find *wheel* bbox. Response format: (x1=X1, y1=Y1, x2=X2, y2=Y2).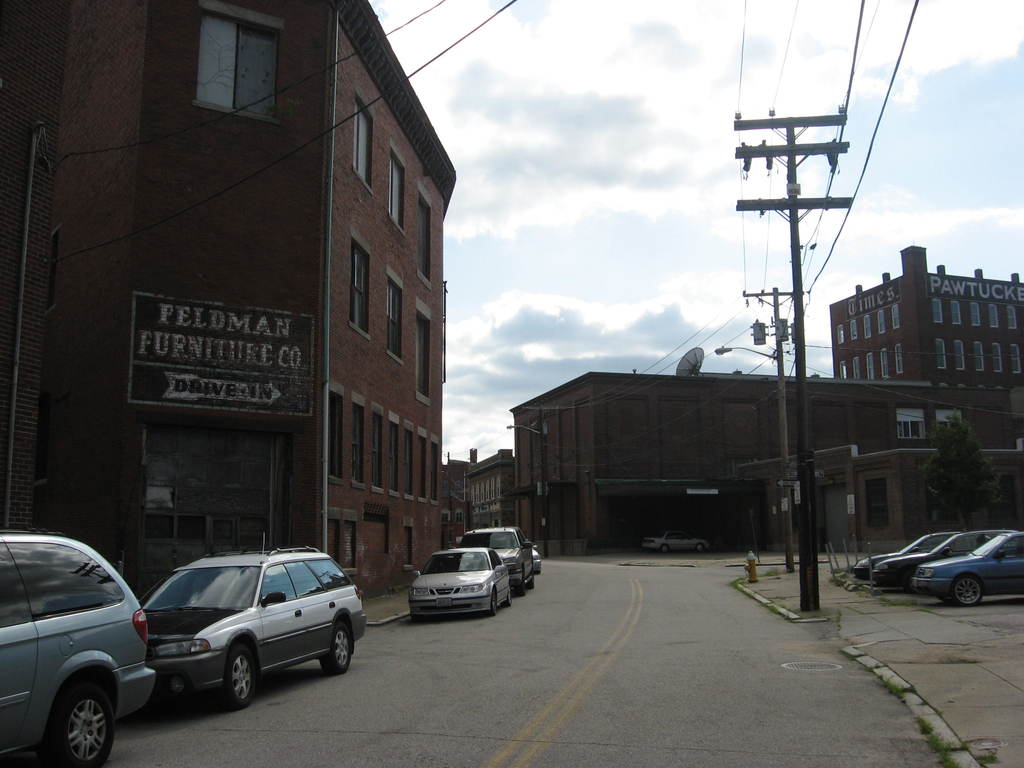
(x1=316, y1=617, x2=353, y2=675).
